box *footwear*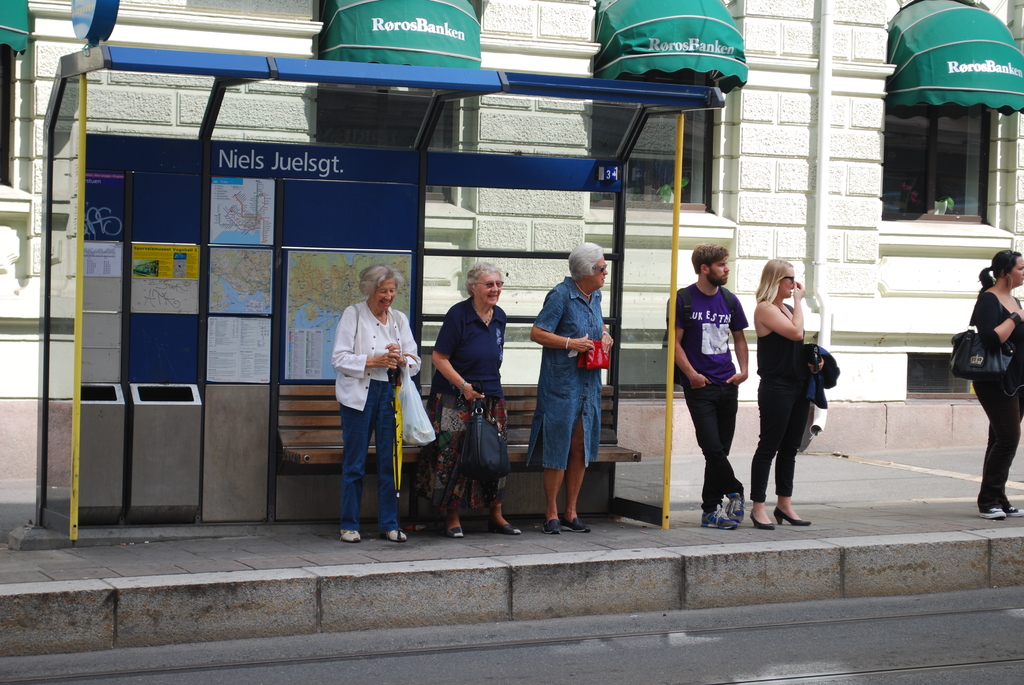
(left=491, top=517, right=520, bottom=537)
